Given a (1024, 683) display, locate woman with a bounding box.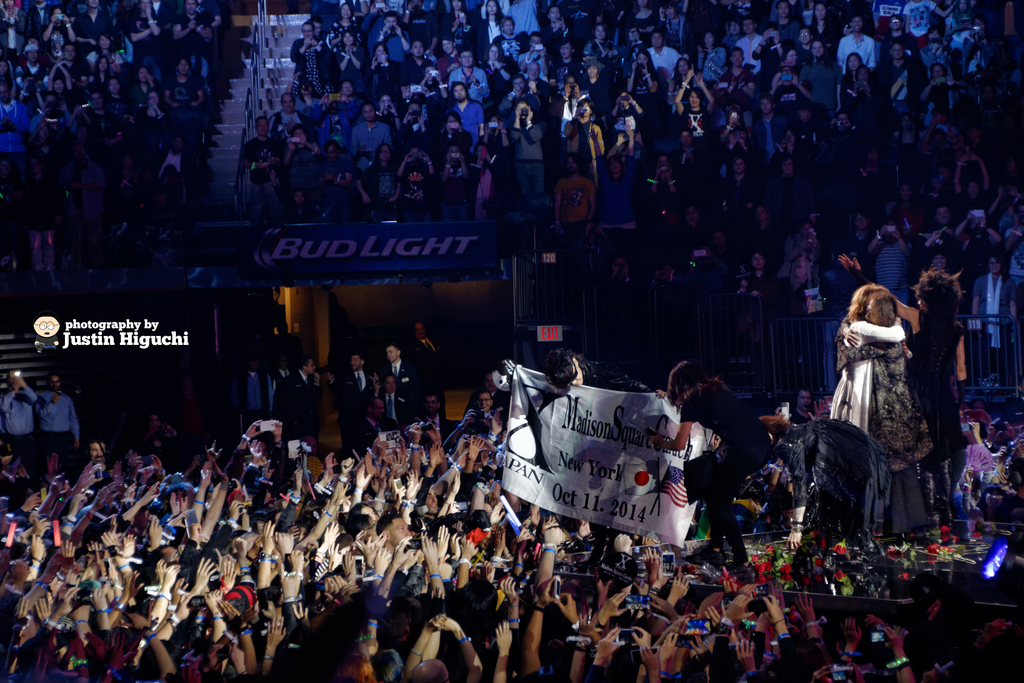
Located: bbox=[88, 29, 125, 75].
